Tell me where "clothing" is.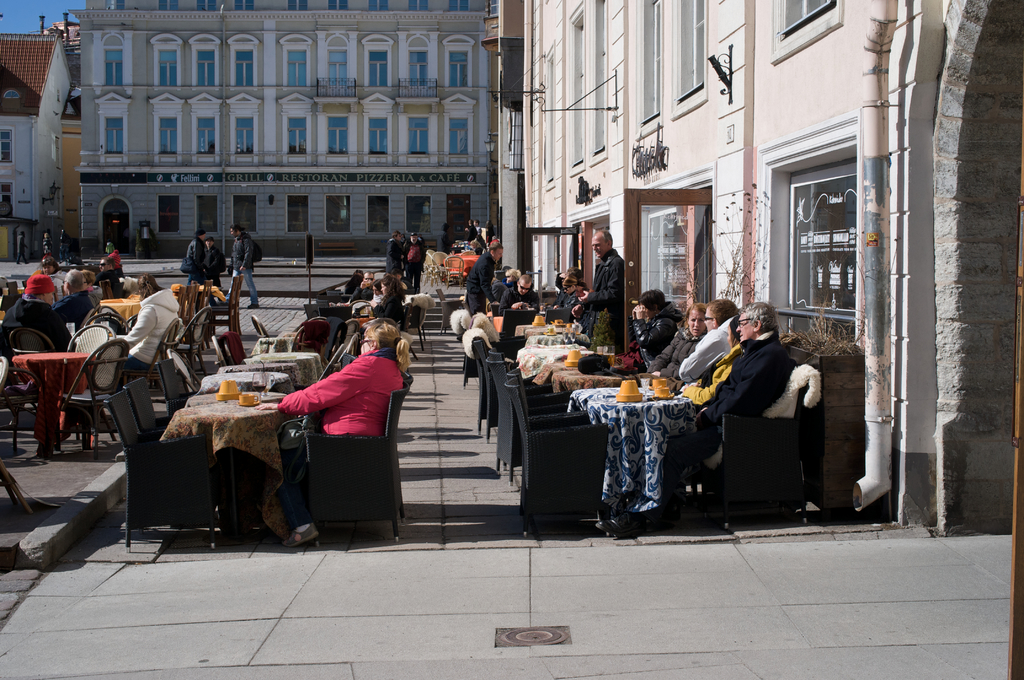
"clothing" is at [14,234,24,261].
